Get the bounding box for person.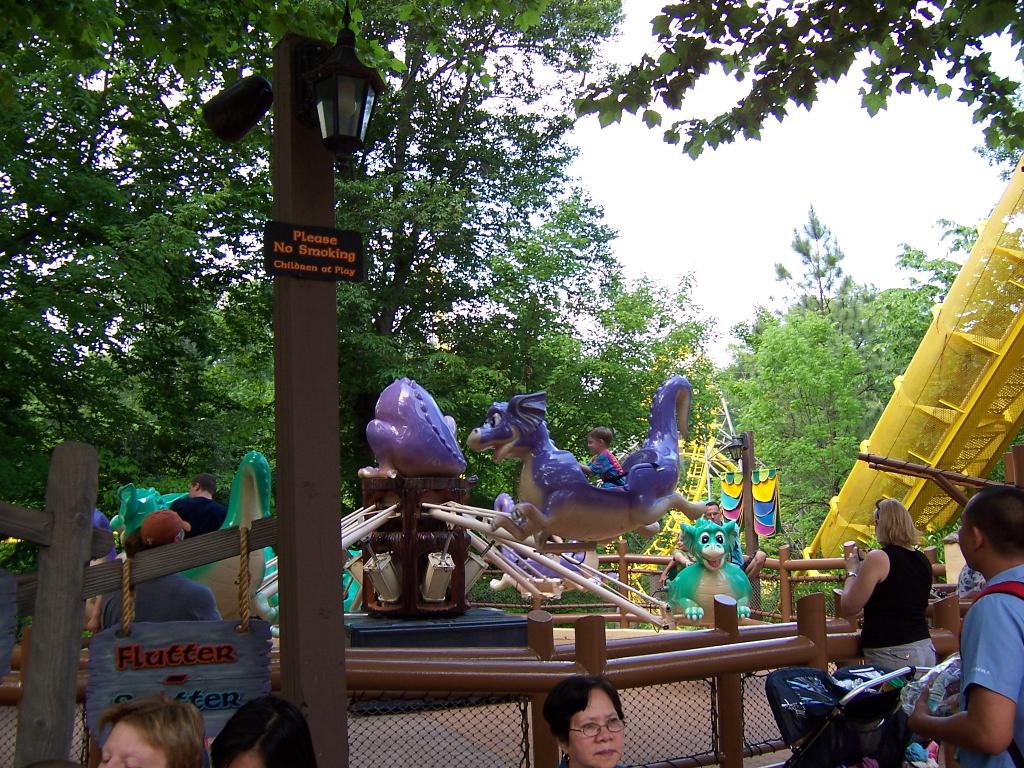
(left=91, top=500, right=115, bottom=567).
